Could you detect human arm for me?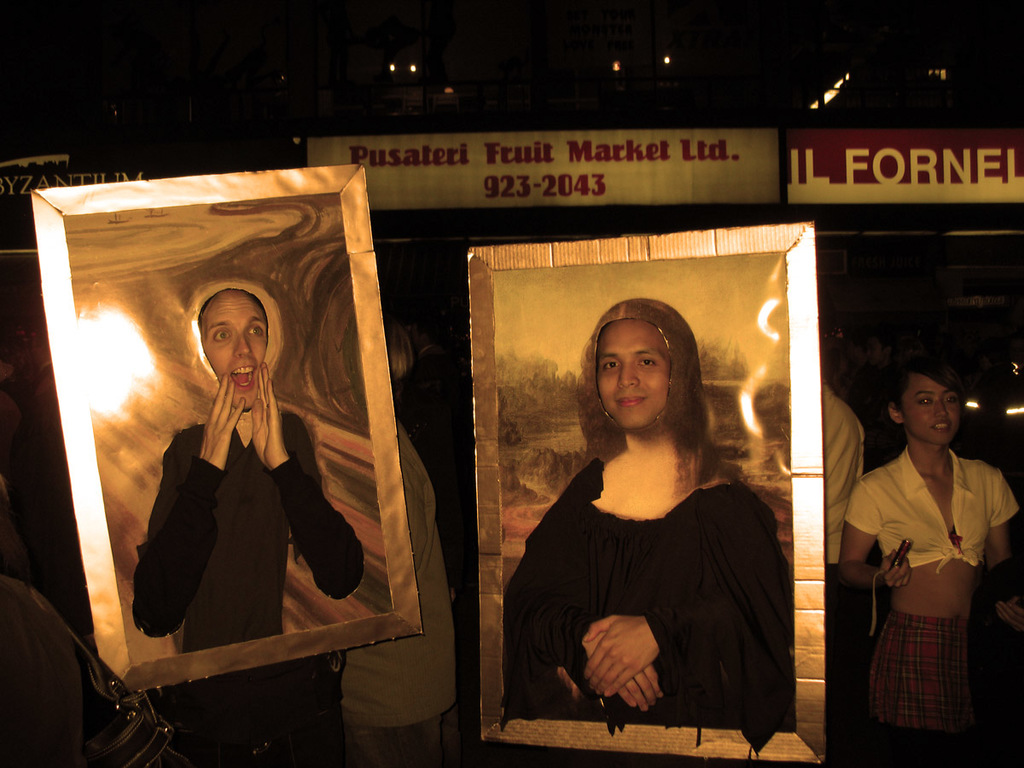
Detection result: 835 467 929 587.
